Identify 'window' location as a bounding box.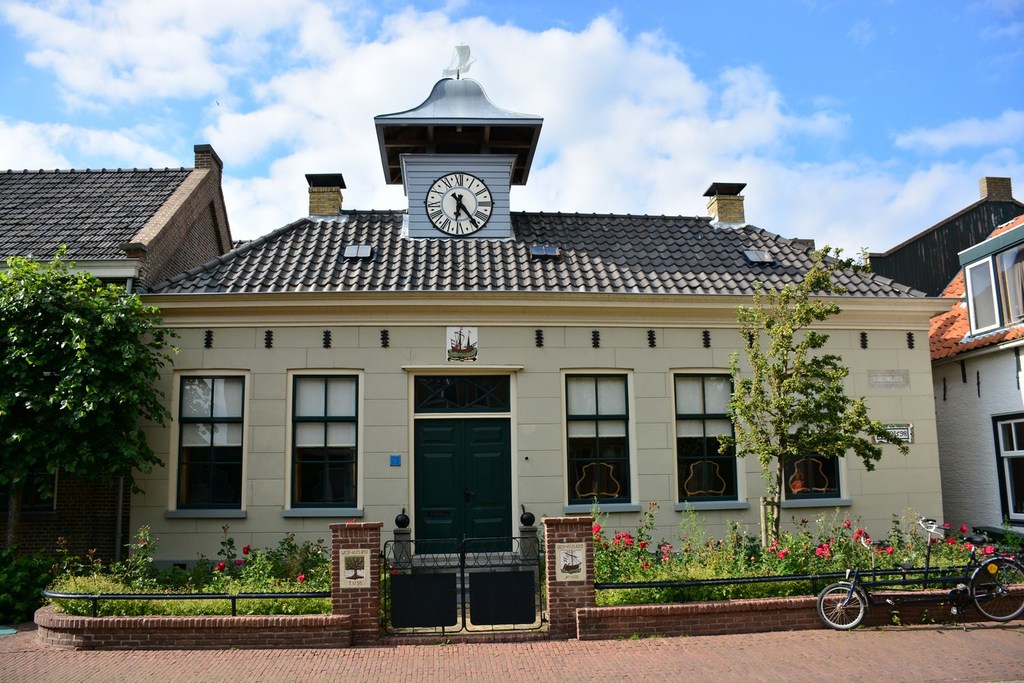
(x1=162, y1=368, x2=247, y2=526).
